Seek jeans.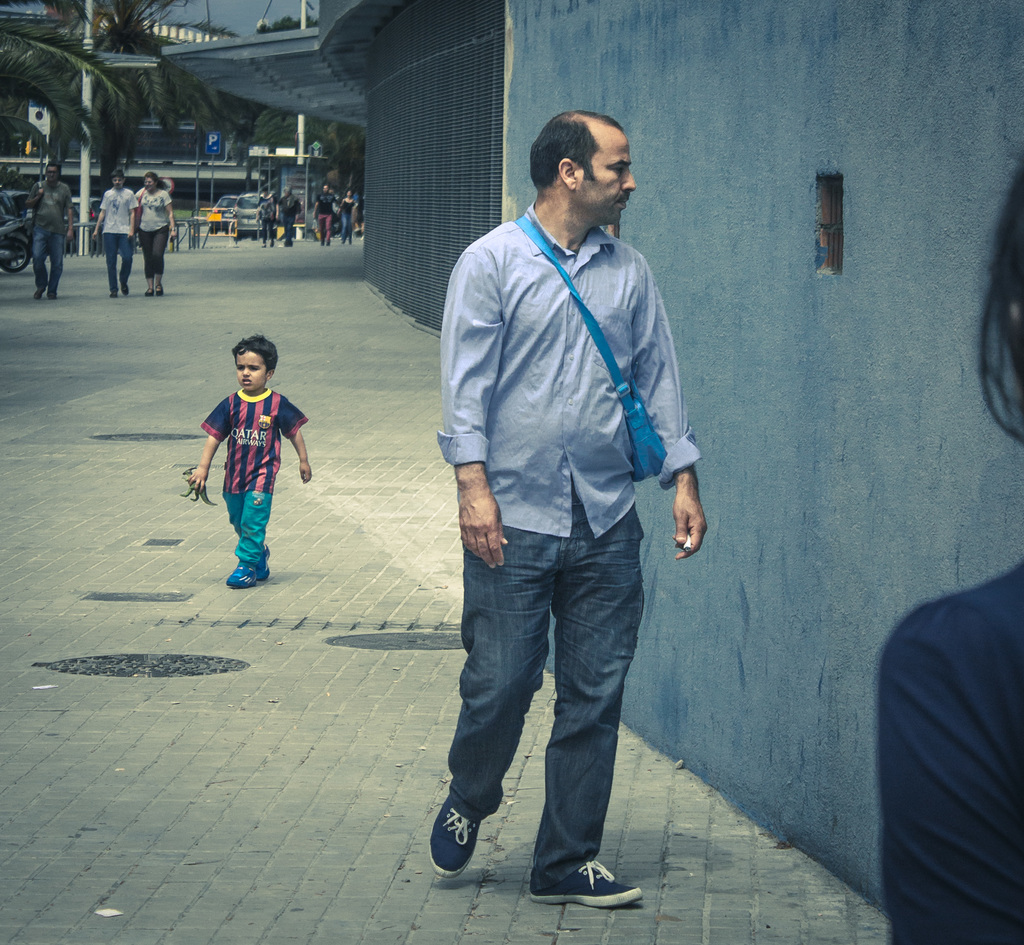
box(98, 236, 134, 291).
